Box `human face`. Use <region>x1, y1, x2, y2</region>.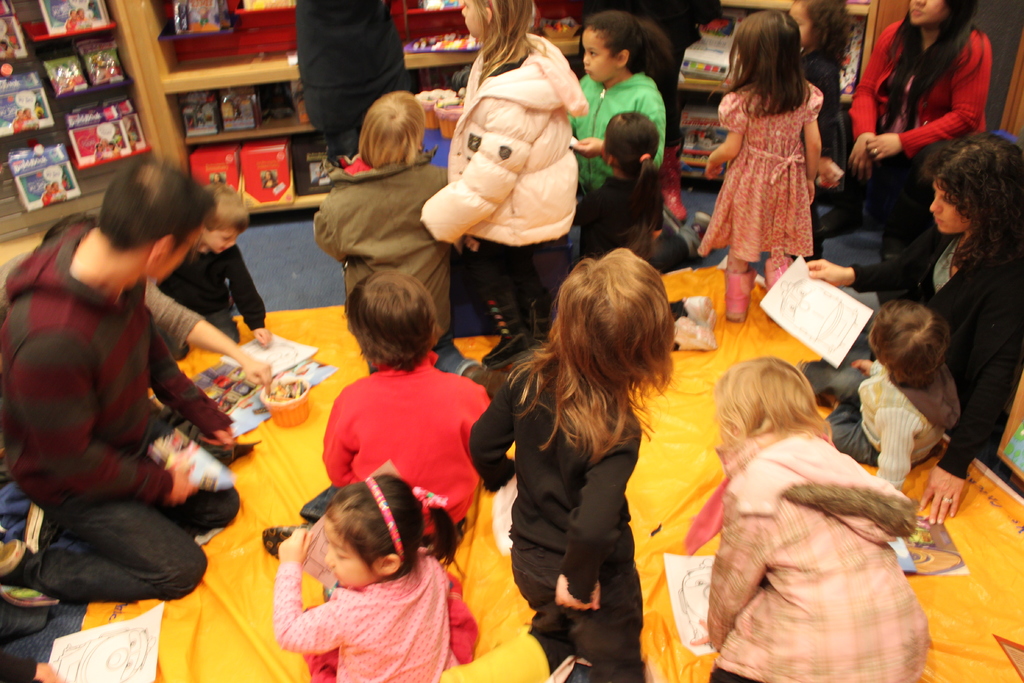
<region>903, 0, 956, 27</region>.
